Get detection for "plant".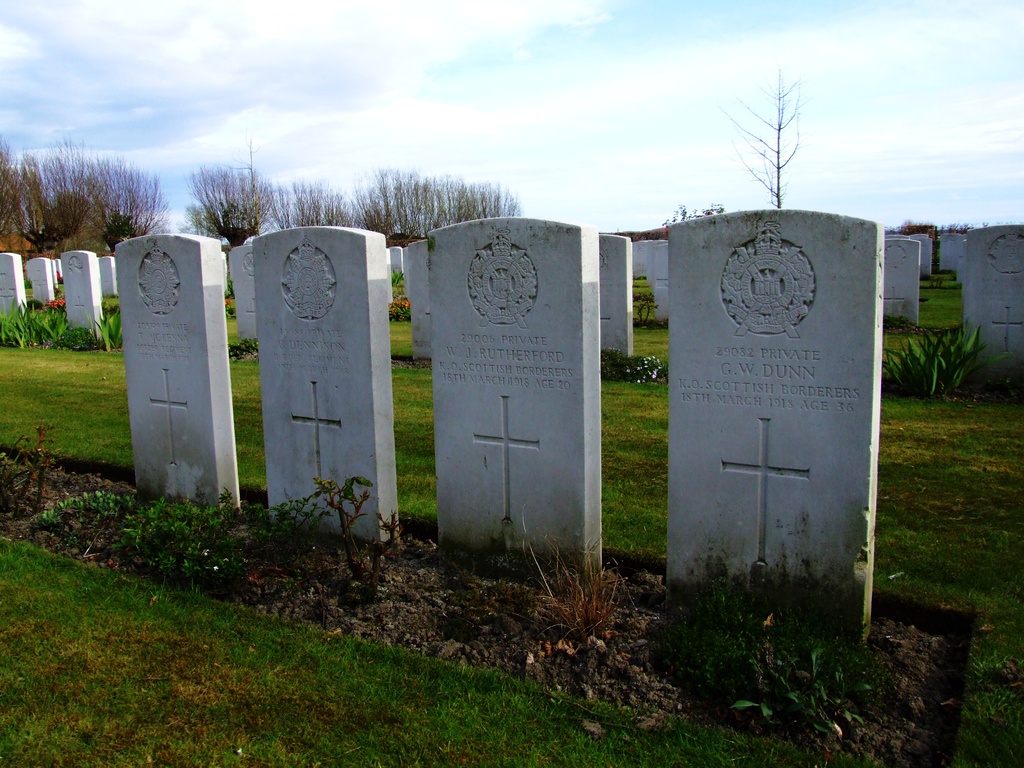
Detection: <box>308,467,386,602</box>.
